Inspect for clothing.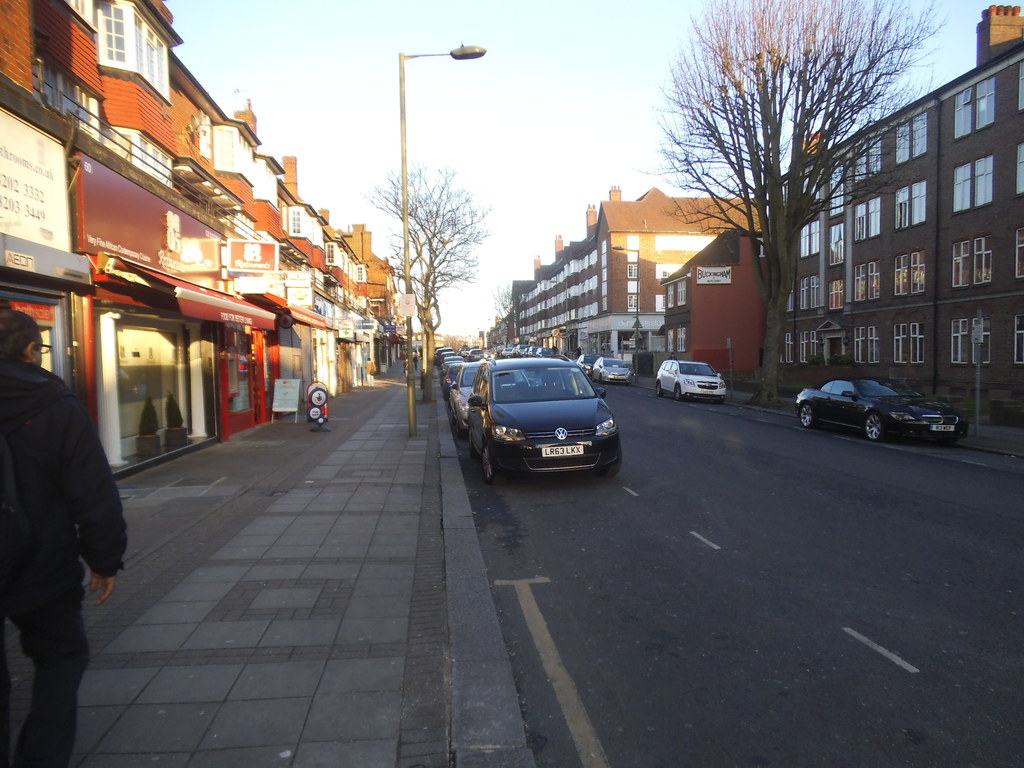
Inspection: [364, 360, 376, 387].
